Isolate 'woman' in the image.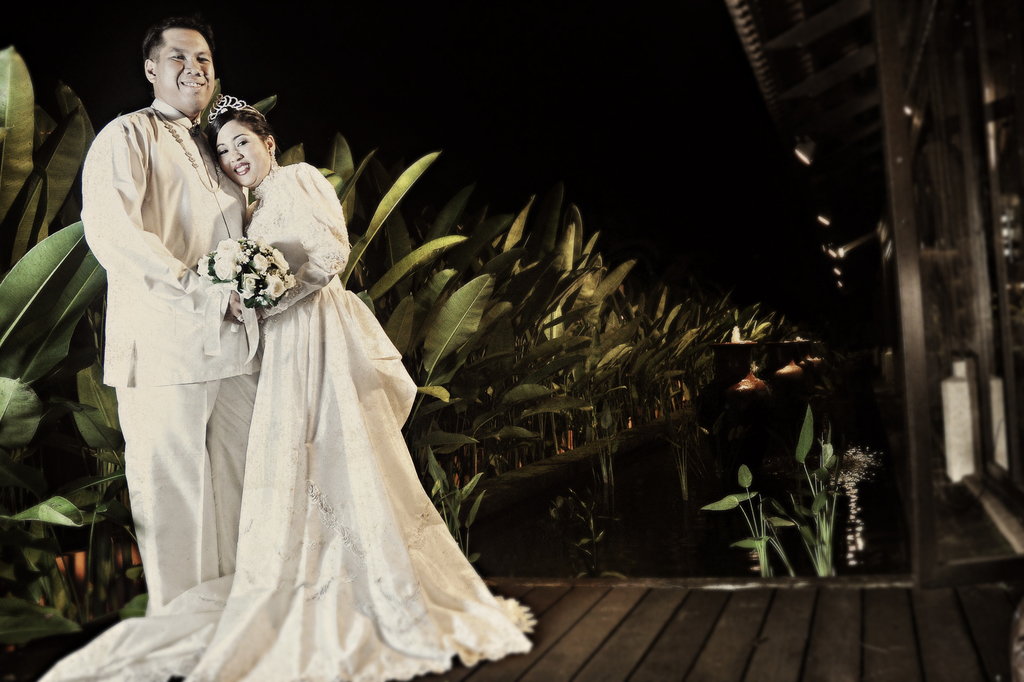
Isolated region: left=148, top=92, right=485, bottom=662.
